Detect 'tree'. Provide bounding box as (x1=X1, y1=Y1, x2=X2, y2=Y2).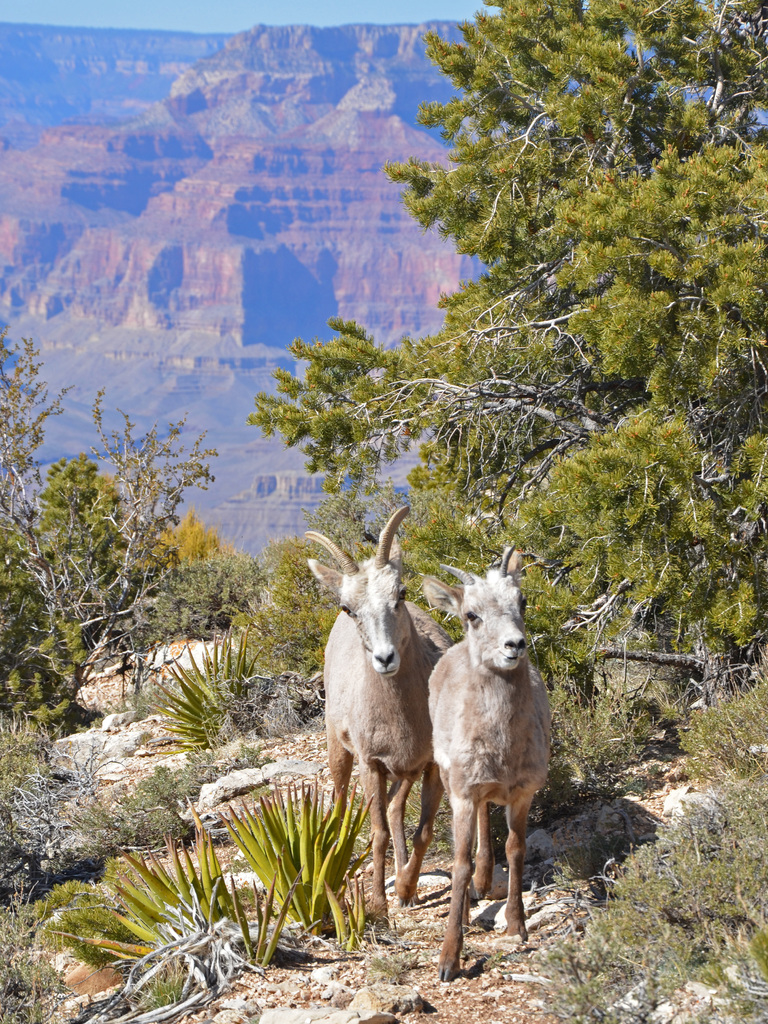
(x1=0, y1=321, x2=239, y2=728).
